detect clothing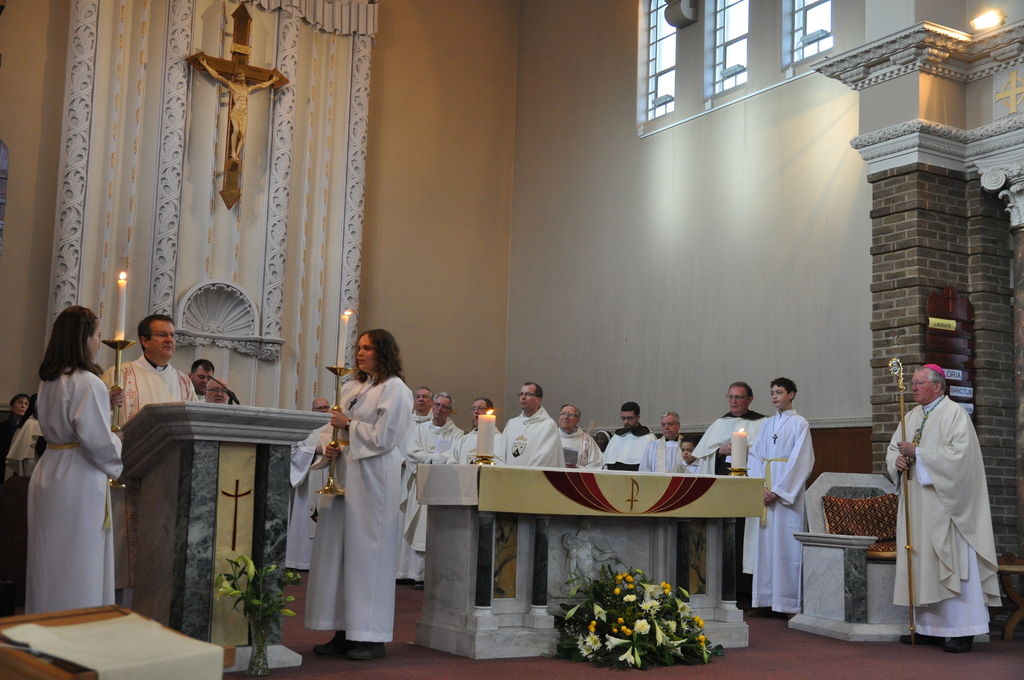
[left=0, top=409, right=20, bottom=463]
